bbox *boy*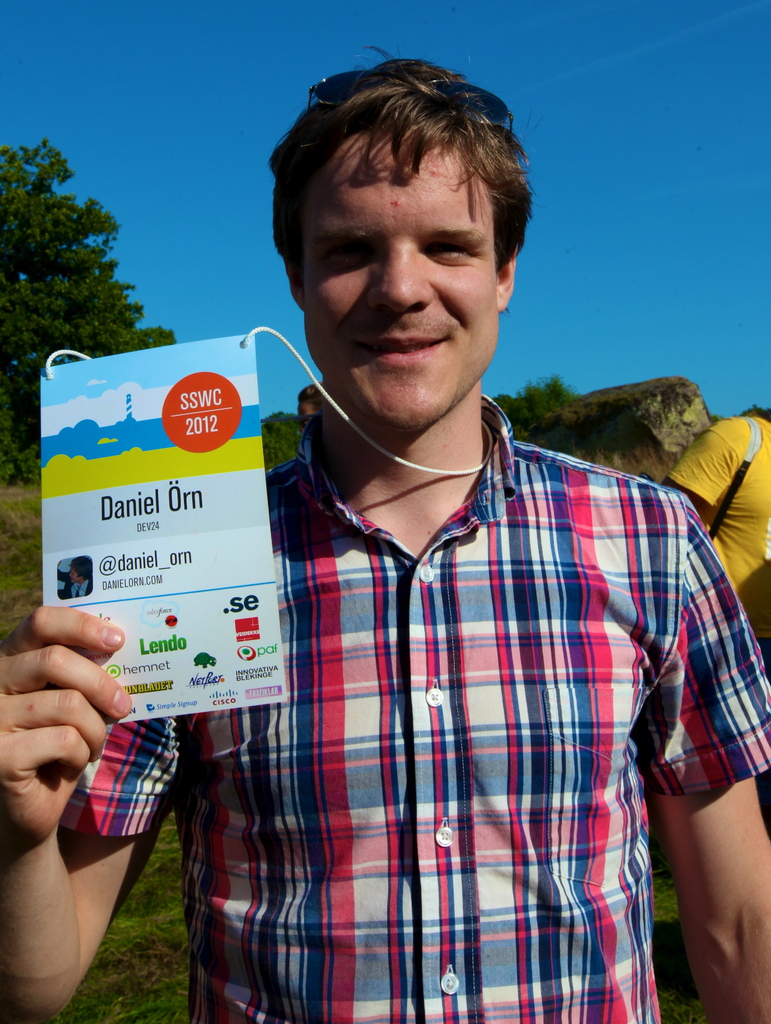
<box>0,45,770,1023</box>
